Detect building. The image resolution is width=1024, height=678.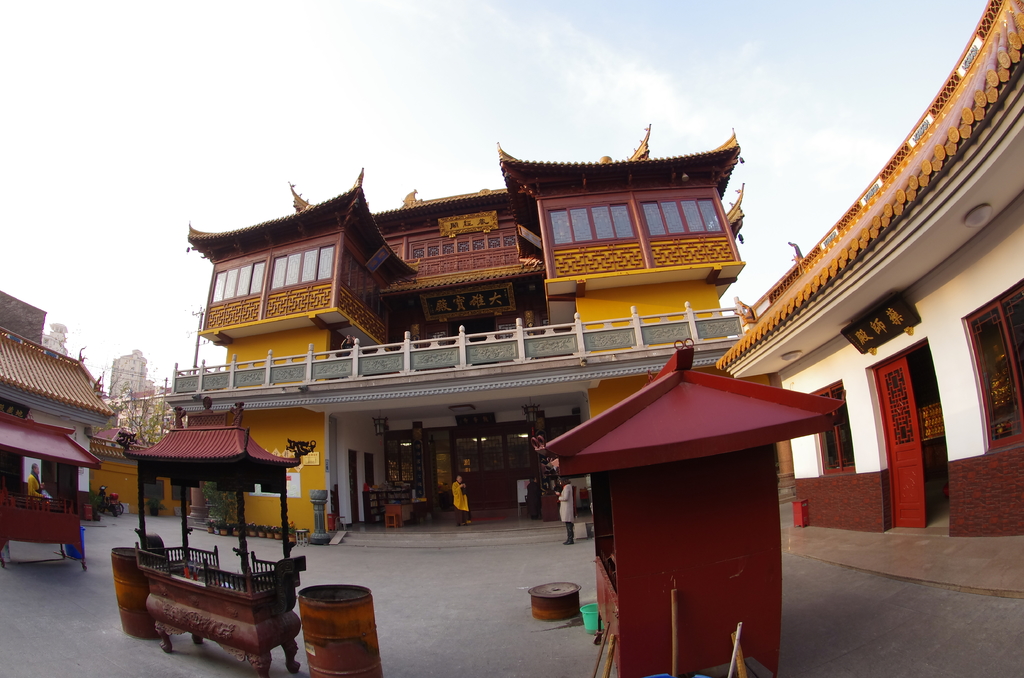
161, 118, 750, 525.
